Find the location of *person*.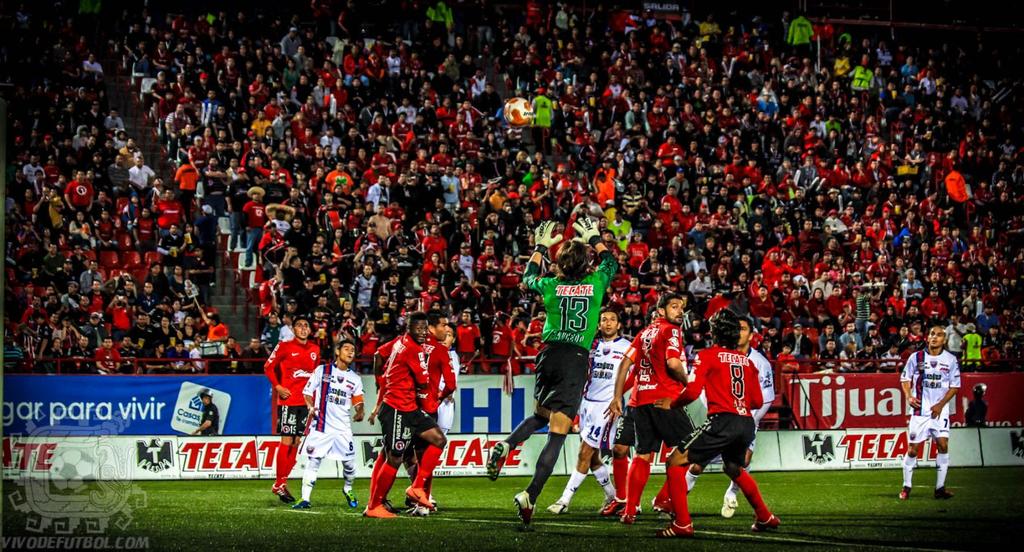
Location: 373:306:454:516.
